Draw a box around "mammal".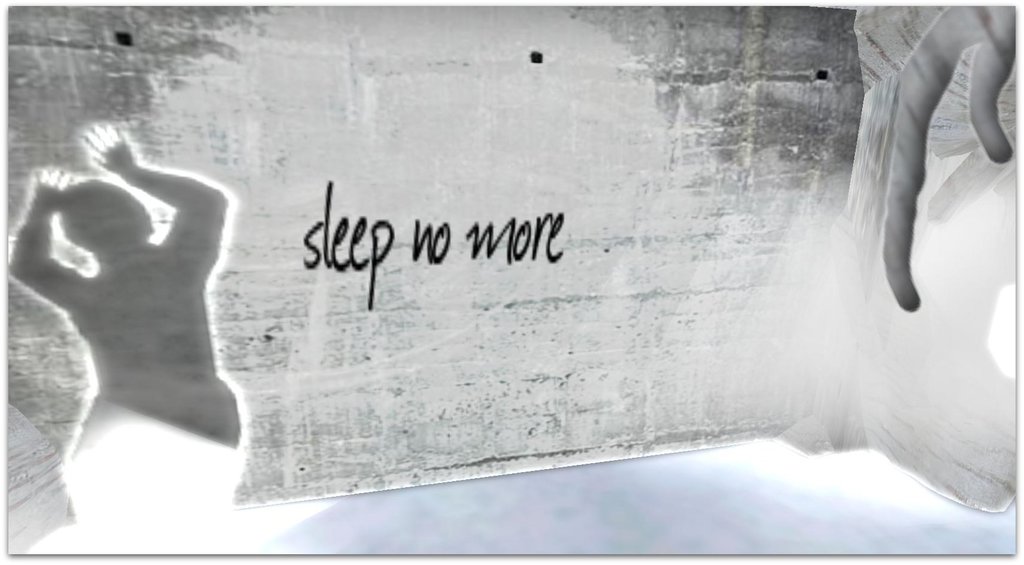
[6,122,243,455].
